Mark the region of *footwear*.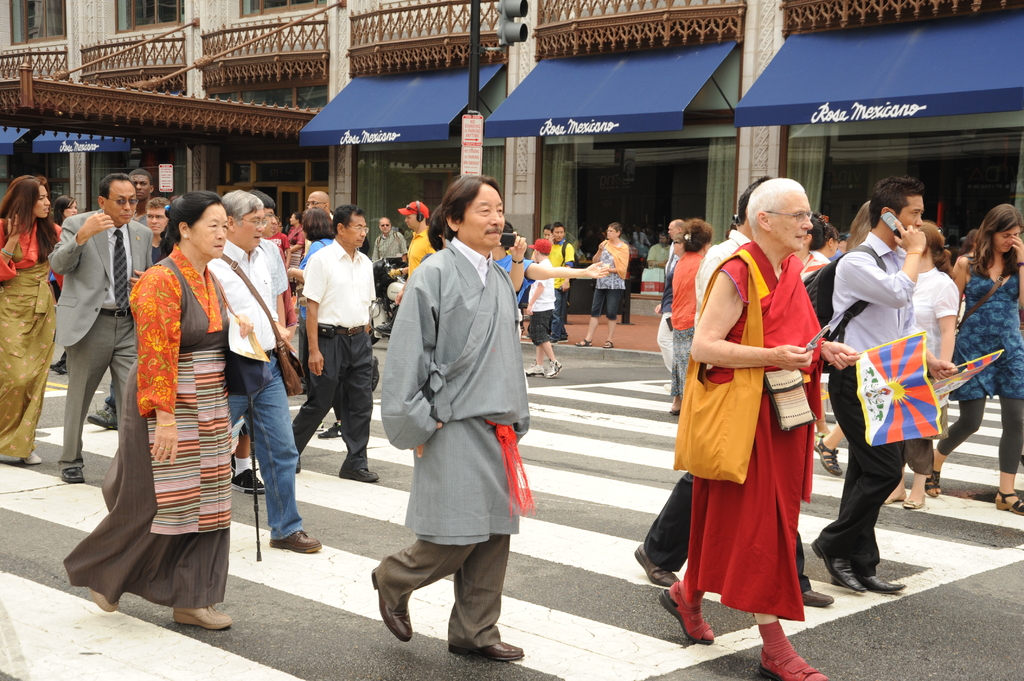
Region: left=157, top=599, right=229, bottom=632.
